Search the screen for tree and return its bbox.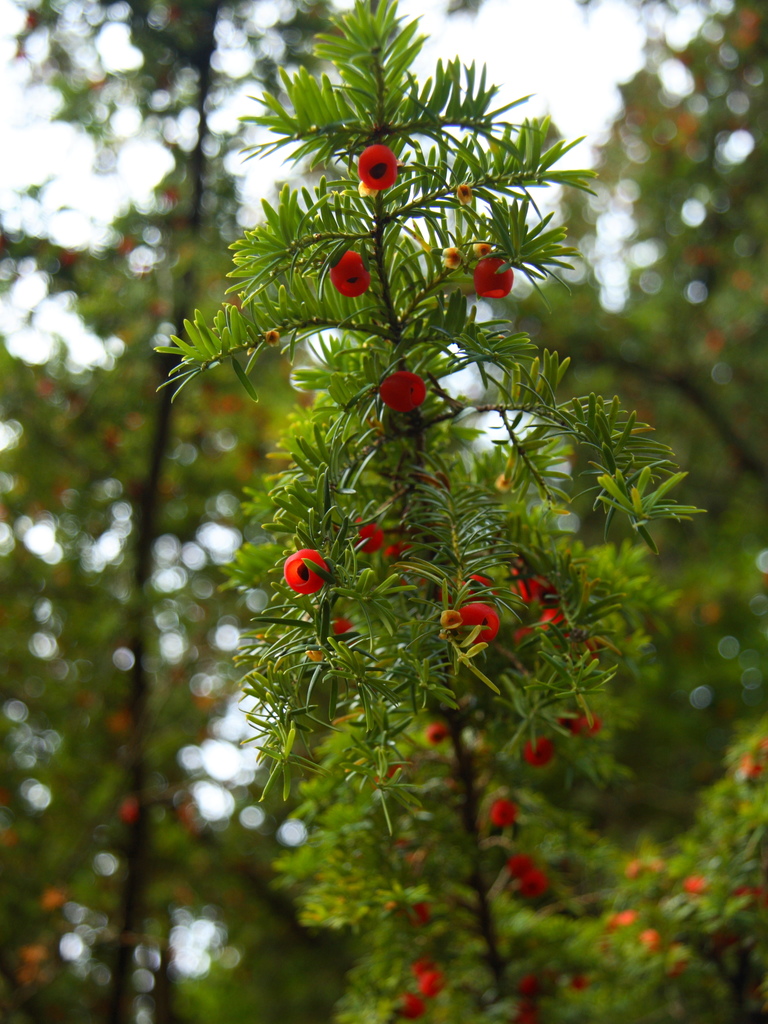
Found: left=151, top=0, right=709, bottom=1023.
